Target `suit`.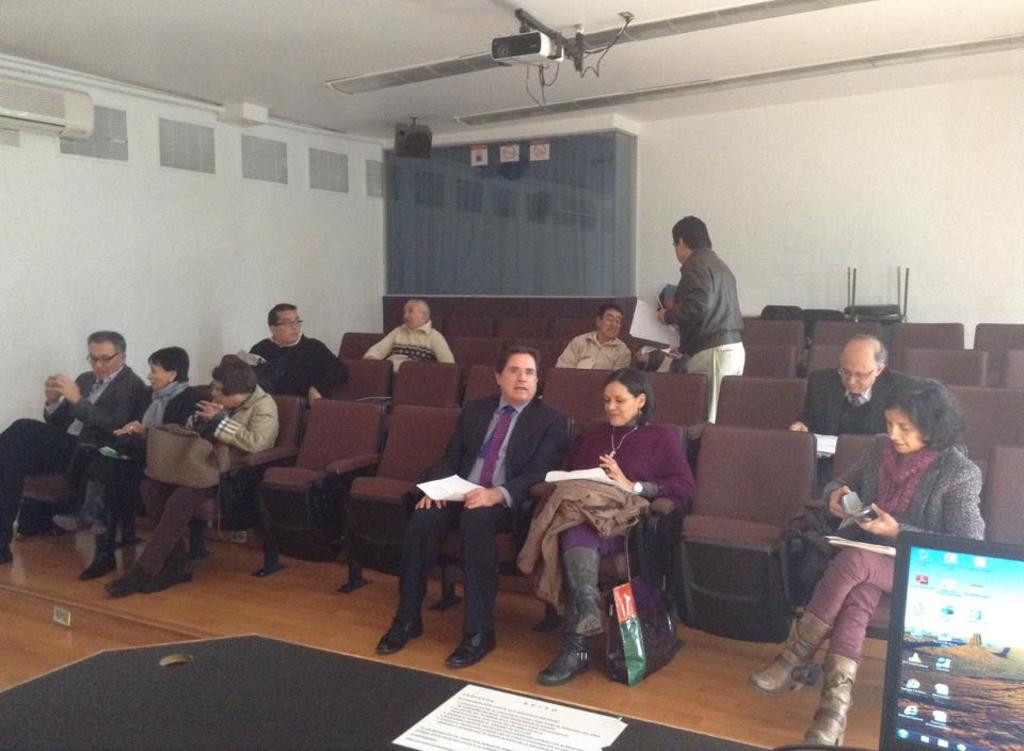
Target region: <box>394,392,573,638</box>.
